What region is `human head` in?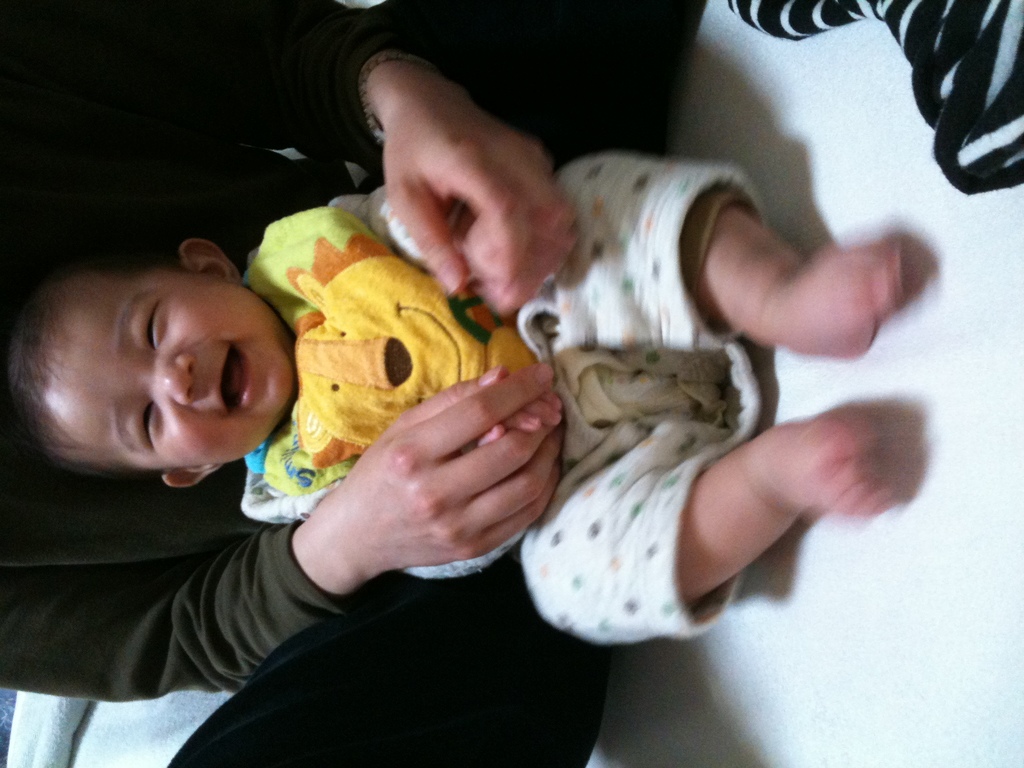
bbox=[21, 251, 284, 497].
